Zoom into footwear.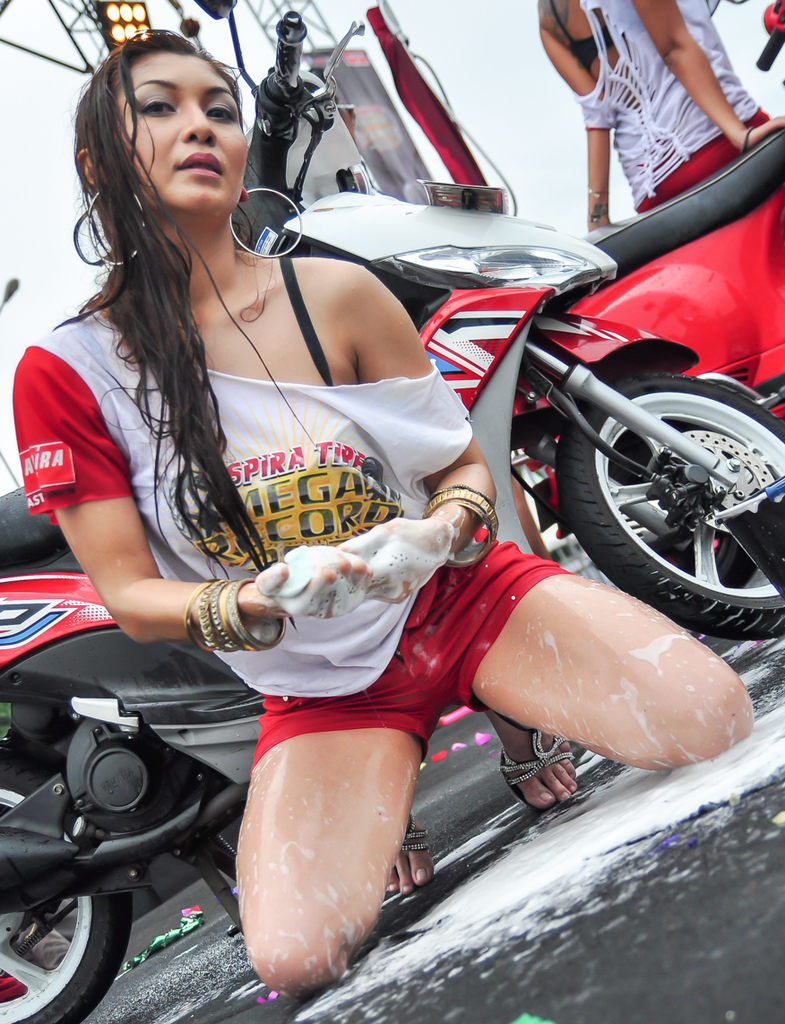
Zoom target: [381, 816, 443, 895].
